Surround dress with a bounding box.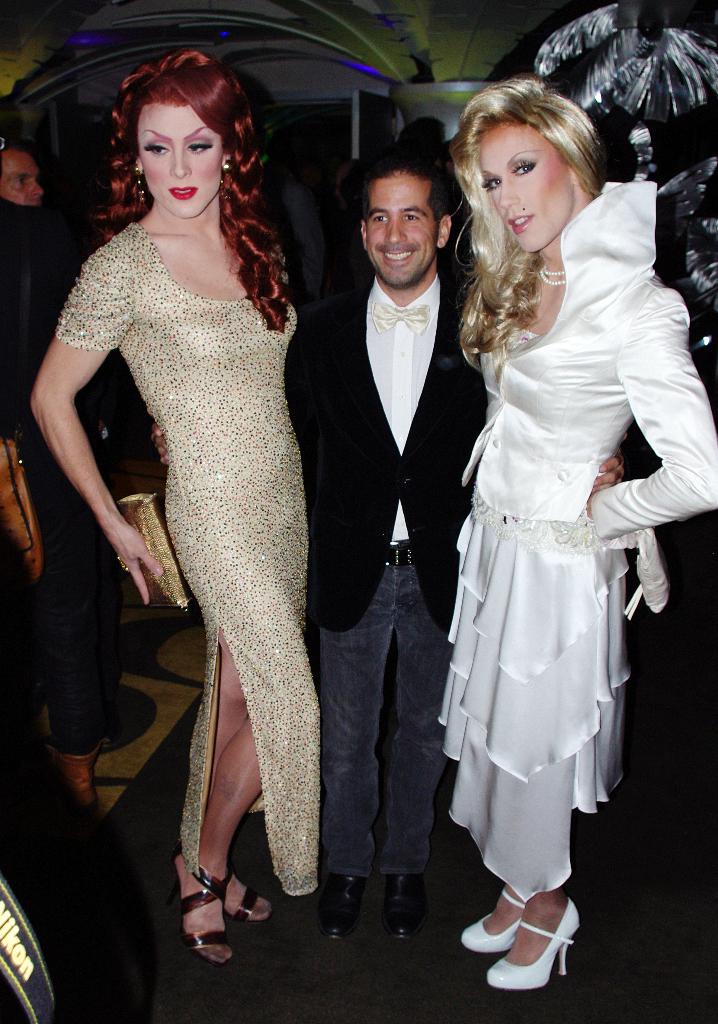
437/174/717/900.
